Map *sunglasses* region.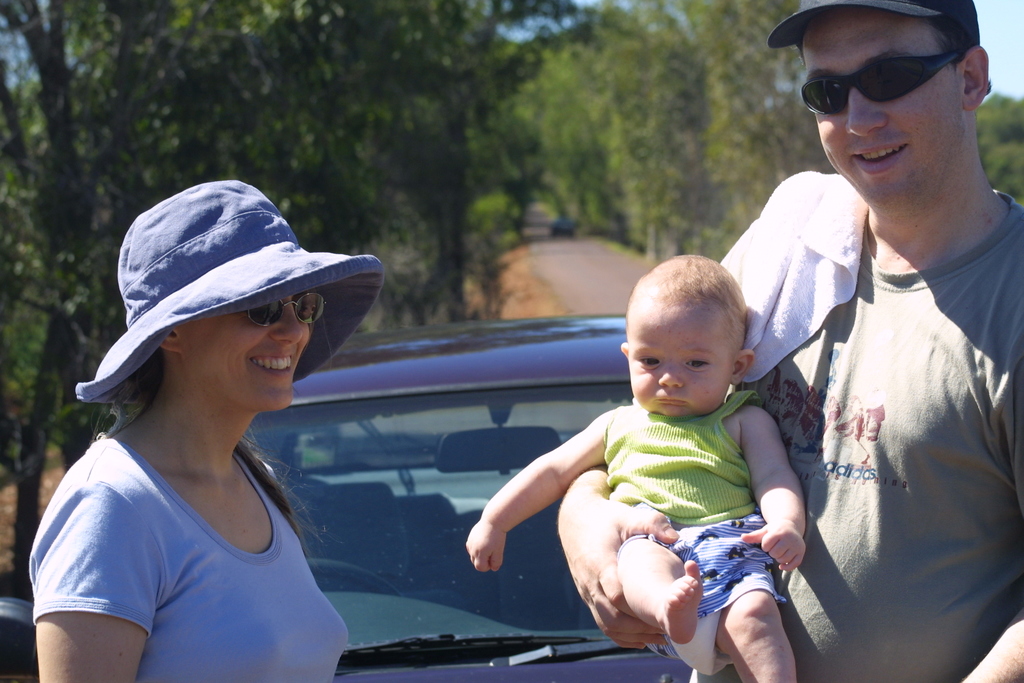
Mapped to left=803, top=53, right=965, bottom=117.
